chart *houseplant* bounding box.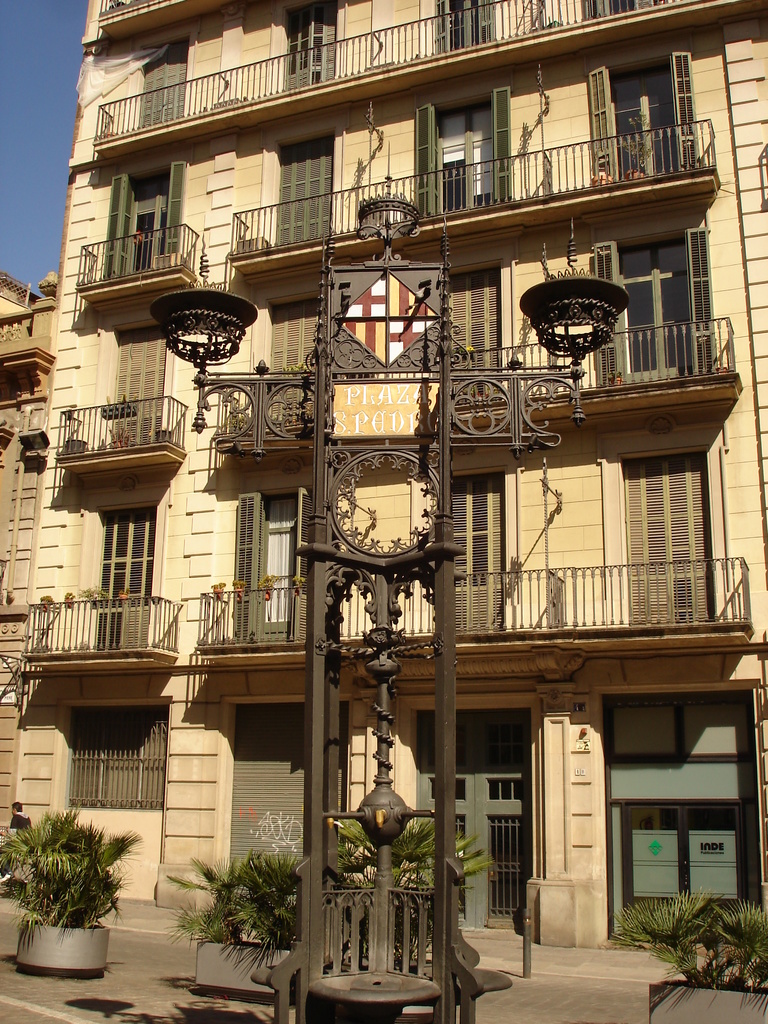
Charted: bbox=[0, 804, 136, 982].
